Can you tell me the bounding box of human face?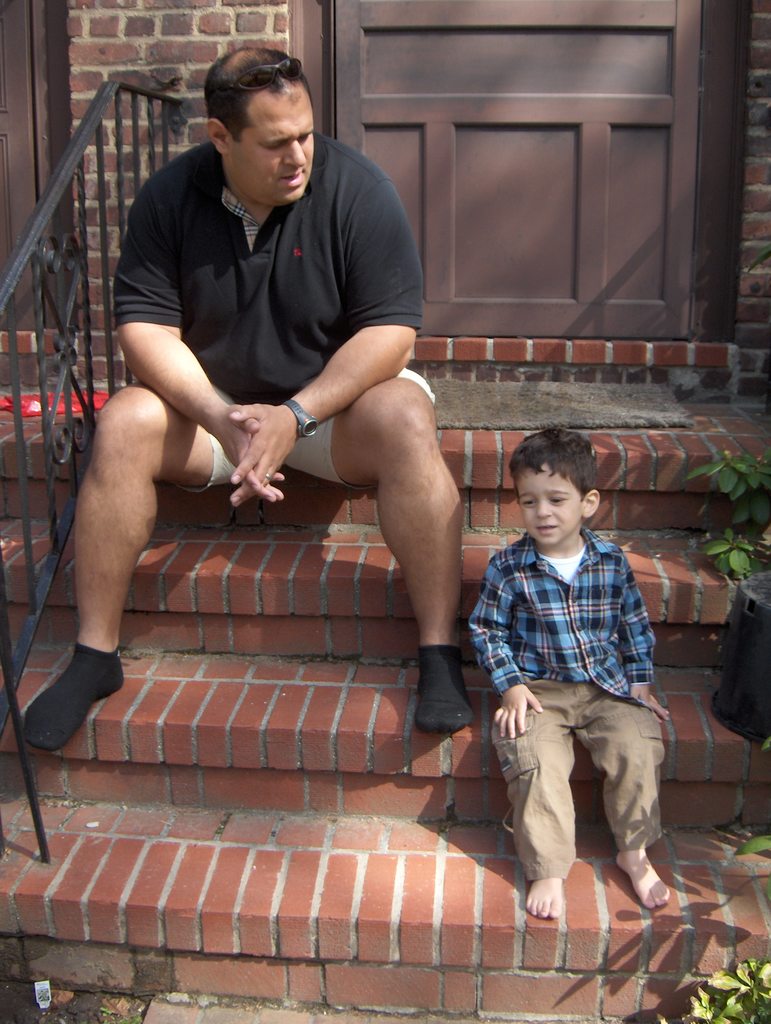
<box>520,465,580,547</box>.
